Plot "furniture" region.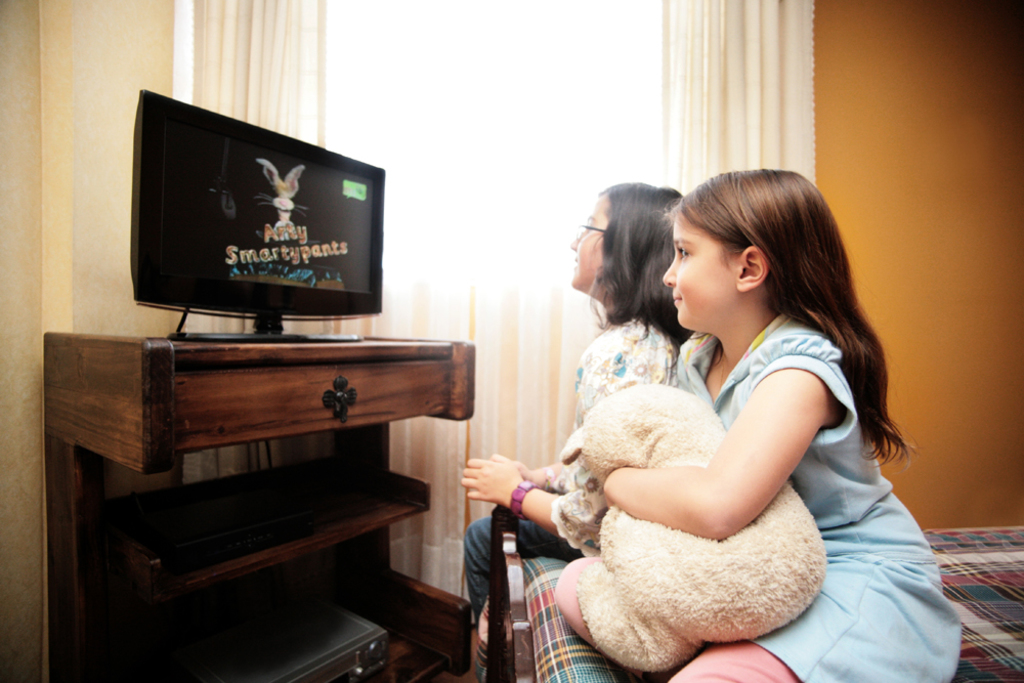
Plotted at x1=43 y1=332 x2=477 y2=682.
